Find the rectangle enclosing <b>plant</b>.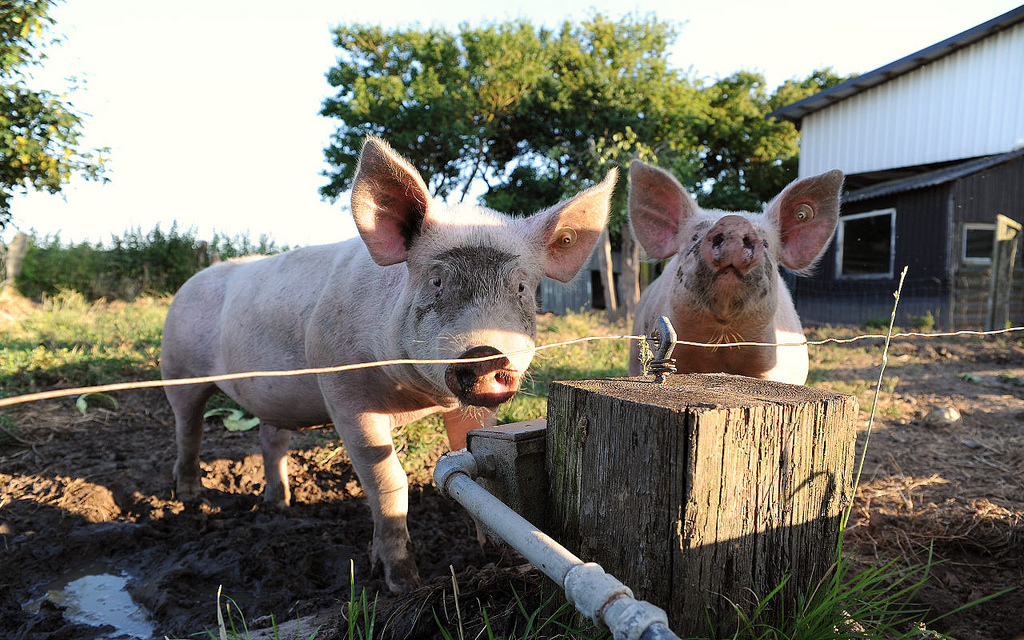
(916, 306, 936, 326).
